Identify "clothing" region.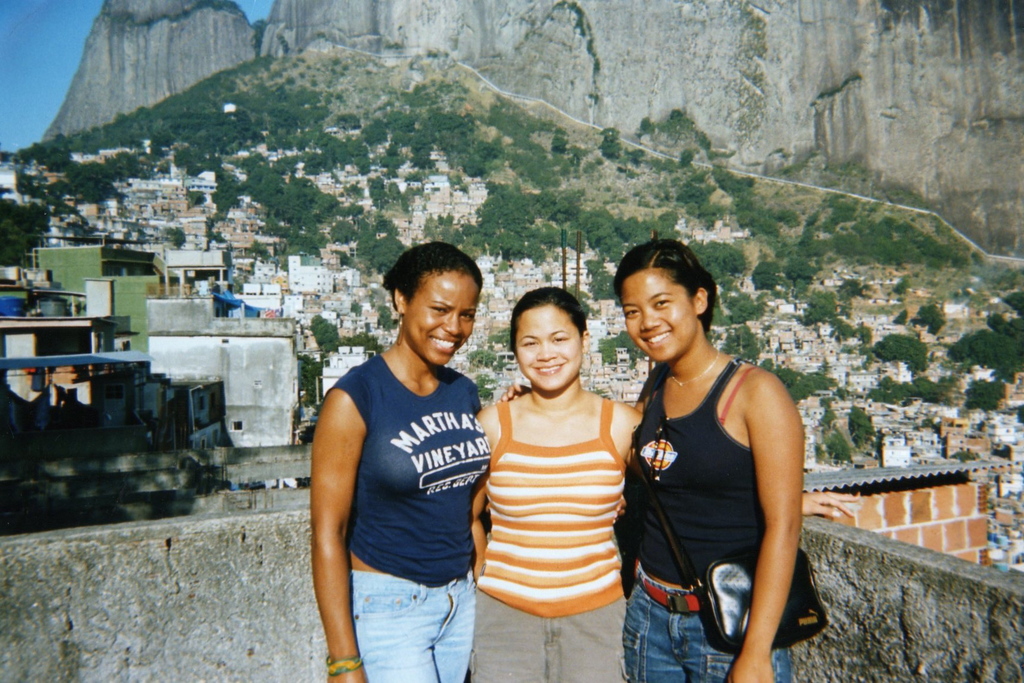
Region: <bbox>330, 352, 478, 583</bbox>.
